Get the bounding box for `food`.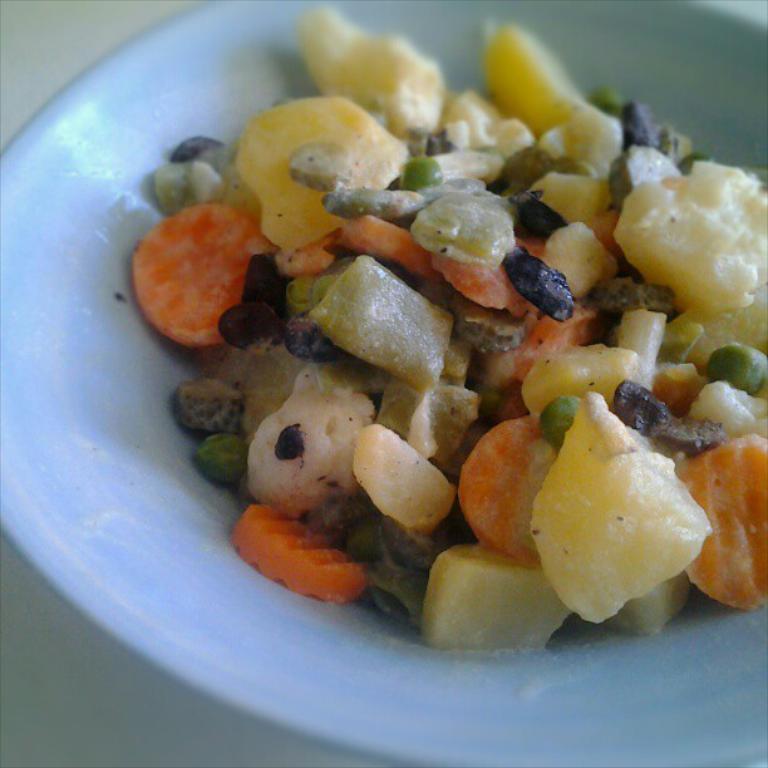
locate(168, 0, 759, 658).
